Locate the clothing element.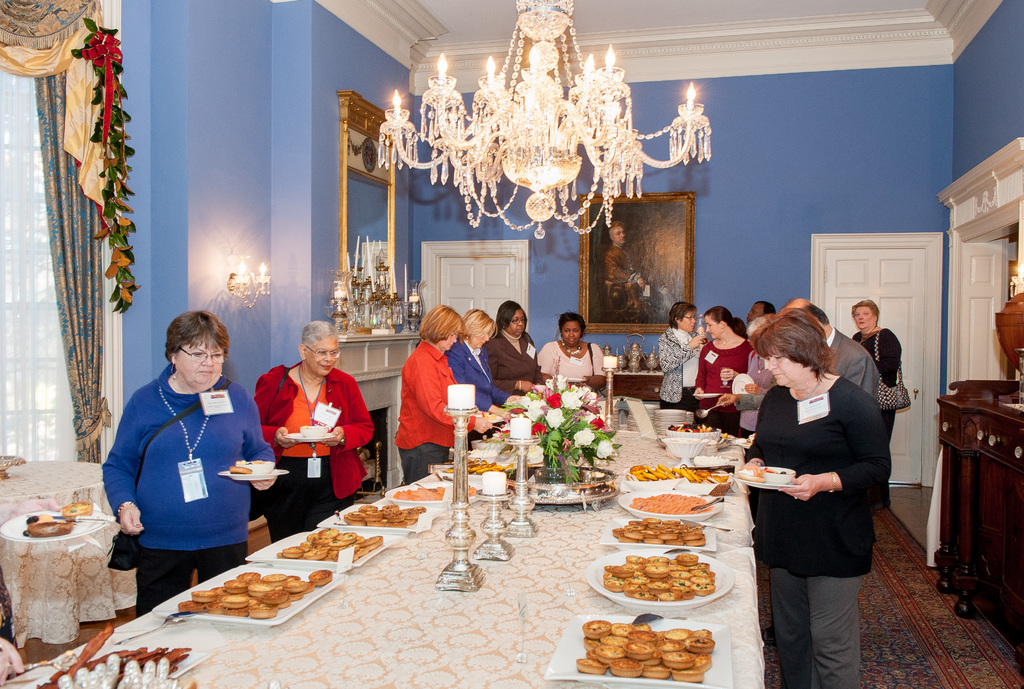
Element bbox: <bbox>253, 360, 372, 535</bbox>.
